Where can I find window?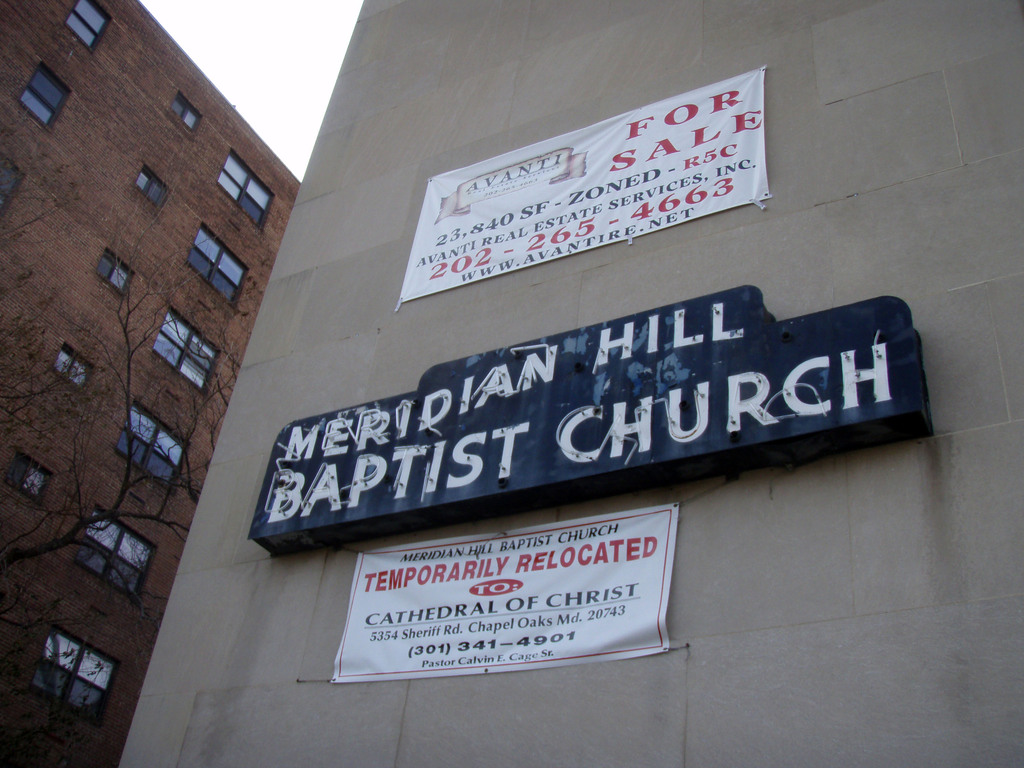
You can find it at BBox(165, 90, 207, 132).
